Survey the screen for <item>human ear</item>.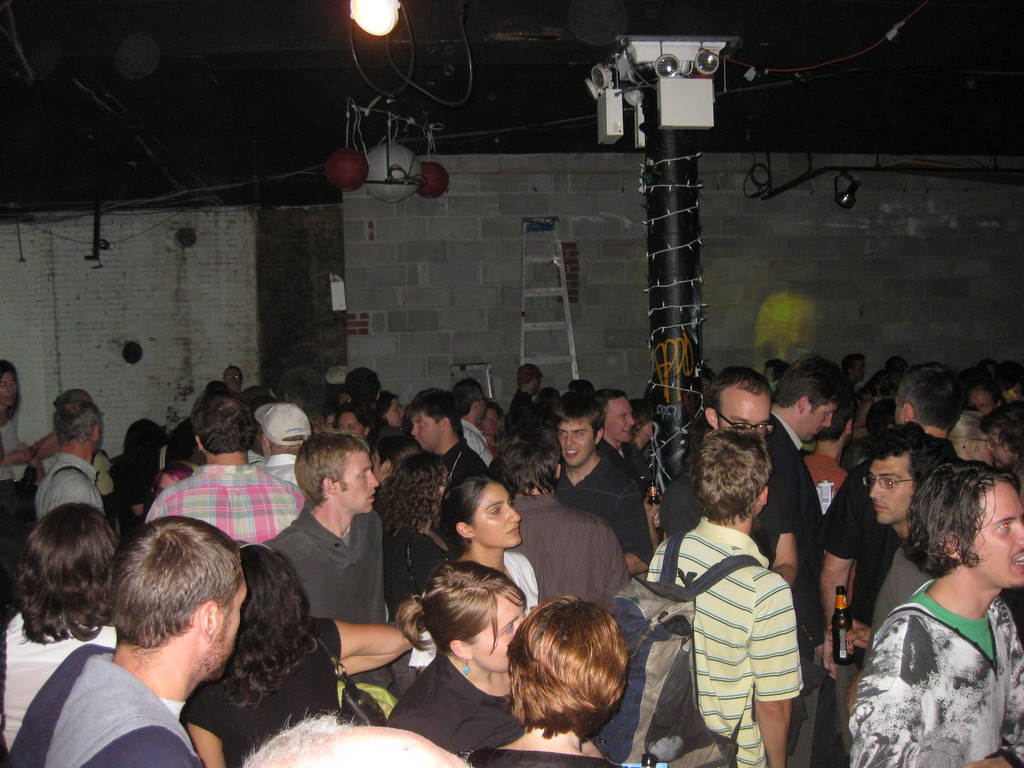
Survey found: 198, 603, 219, 643.
